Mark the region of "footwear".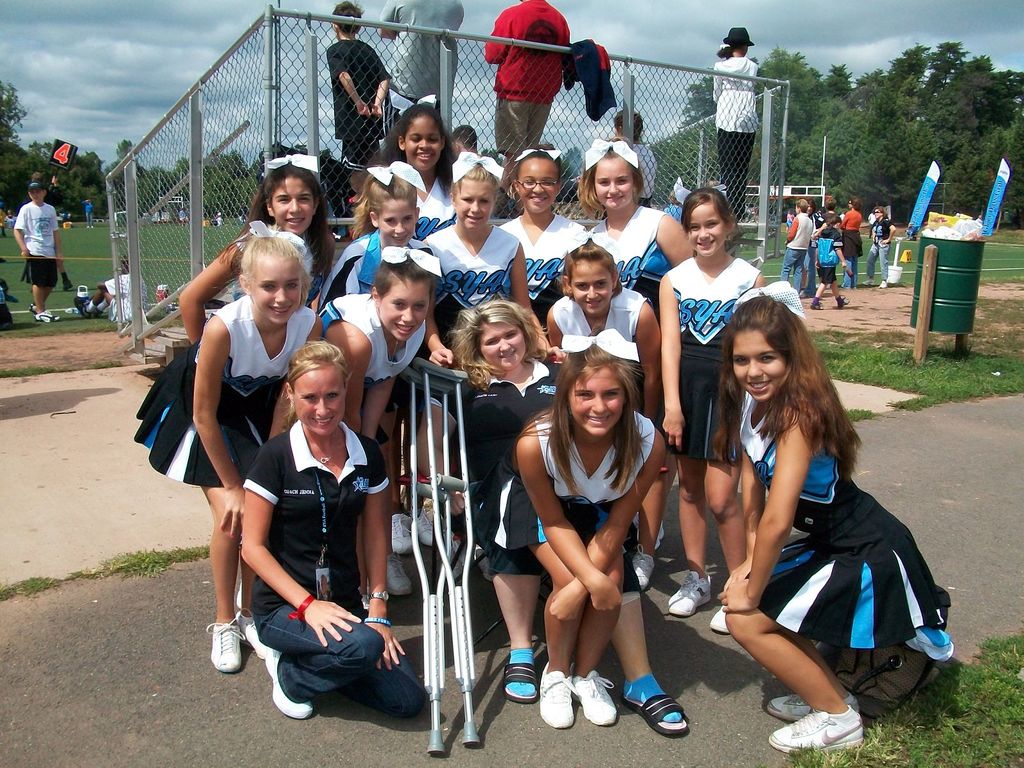
Region: rect(709, 600, 729, 633).
